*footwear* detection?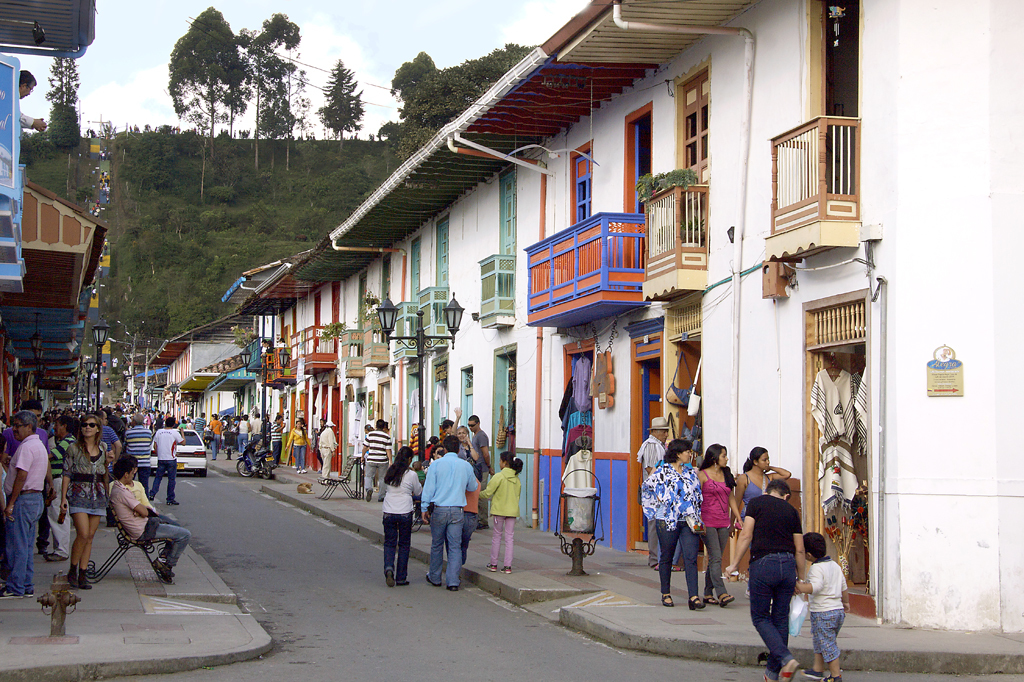
region(0, 588, 17, 597)
